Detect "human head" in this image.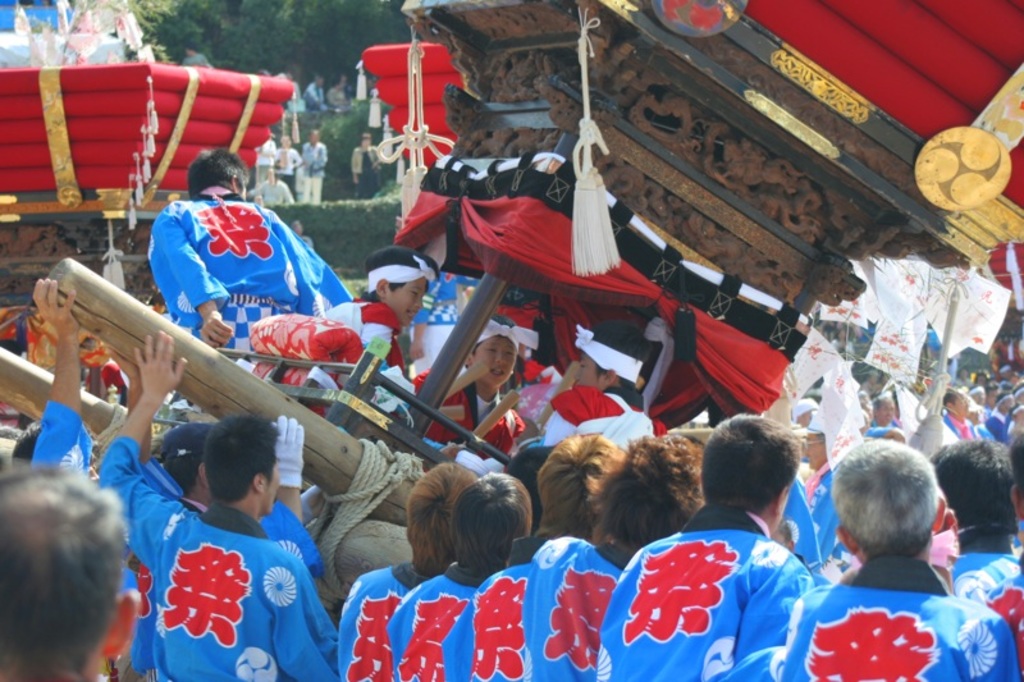
Detection: x1=310, y1=129, x2=320, y2=147.
